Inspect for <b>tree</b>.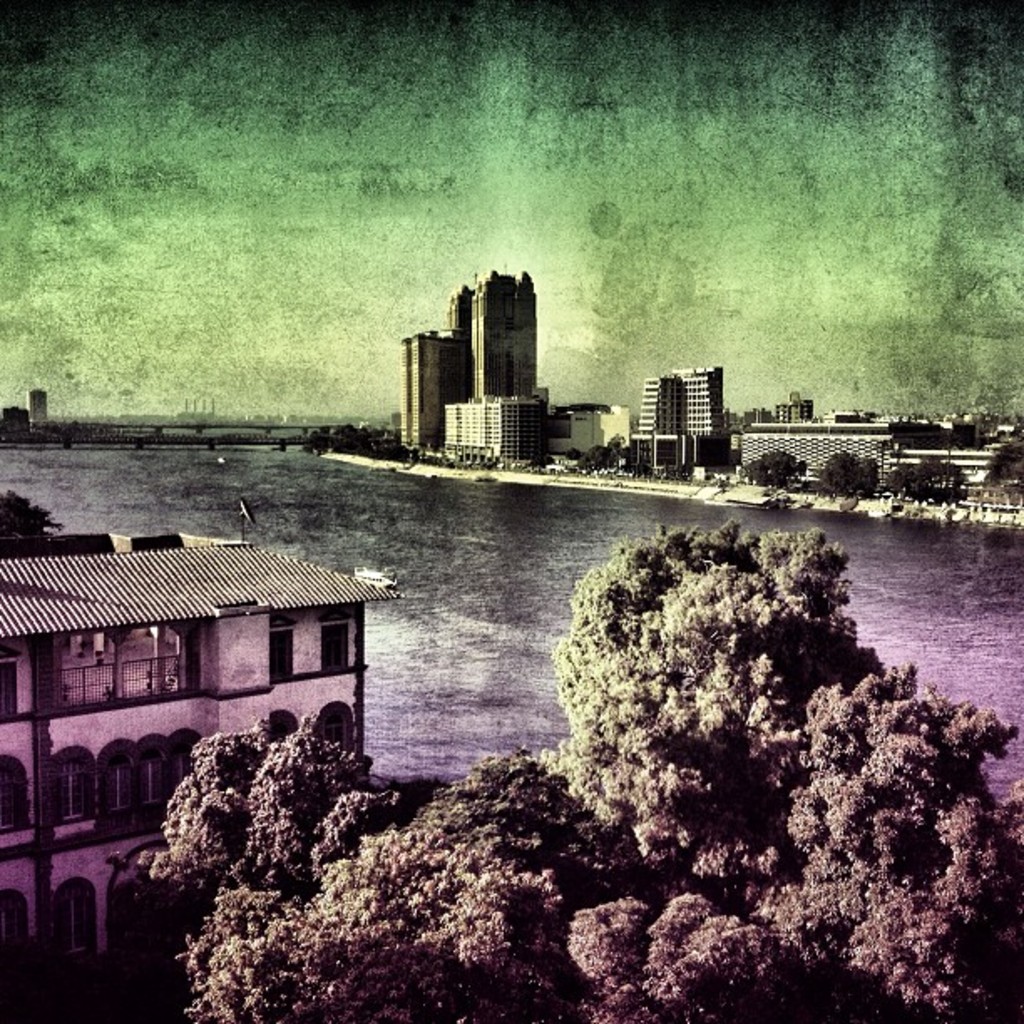
Inspection: <box>586,437,617,470</box>.
